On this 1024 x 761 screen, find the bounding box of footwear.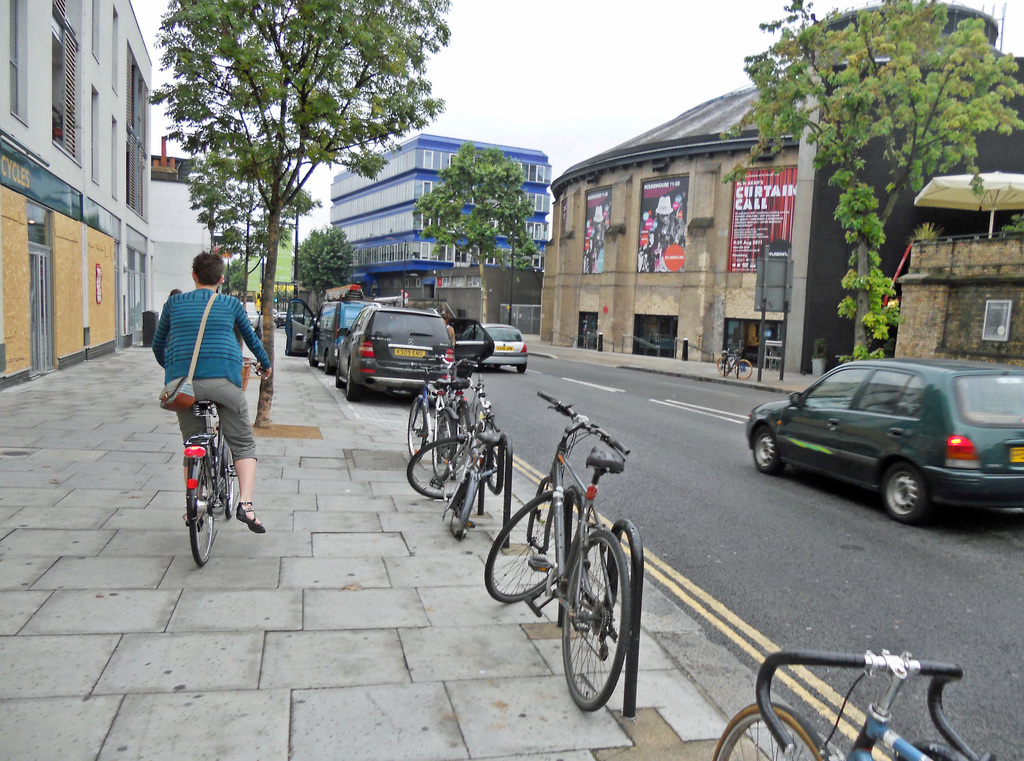
Bounding box: [236, 503, 261, 531].
